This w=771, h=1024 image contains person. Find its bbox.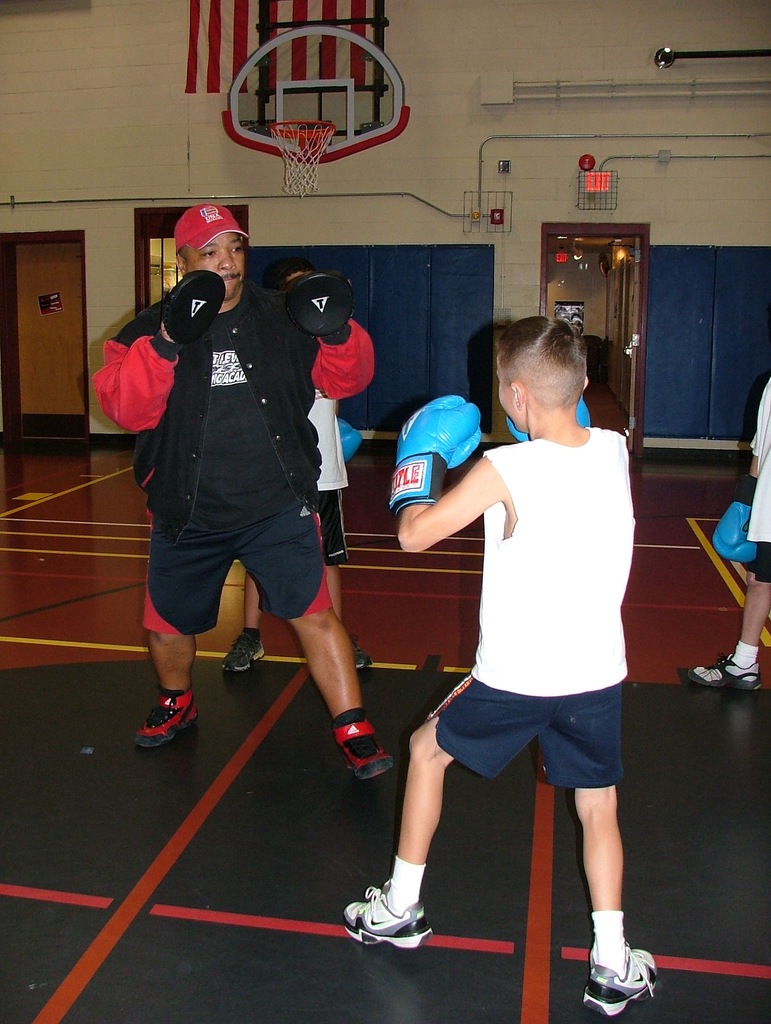
[392, 311, 660, 1023].
